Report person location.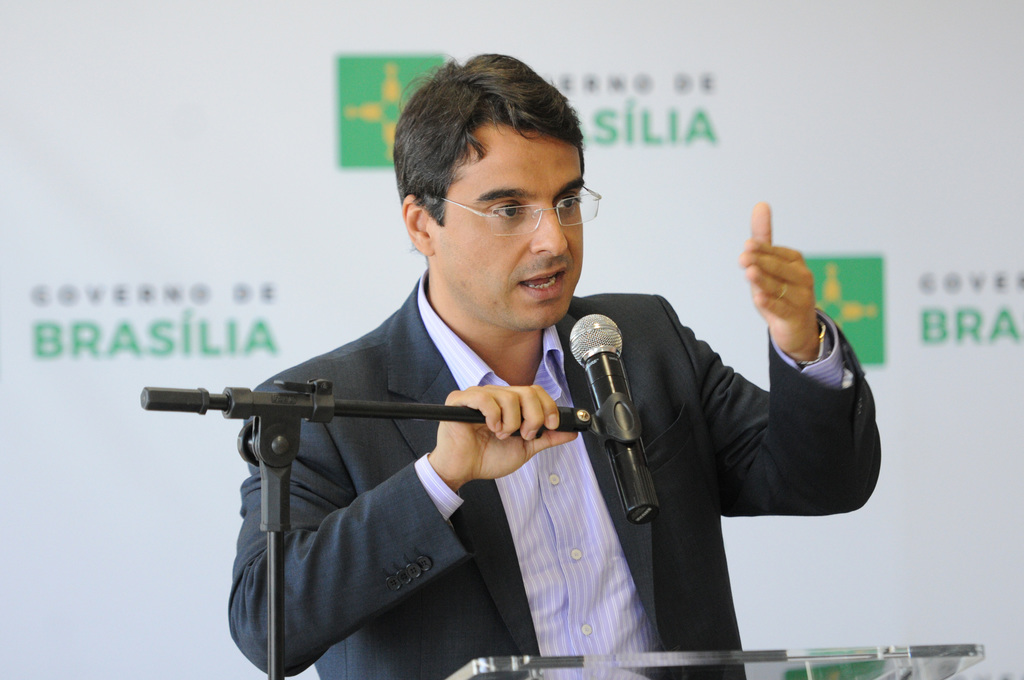
Report: pyautogui.locateOnScreen(203, 97, 708, 652).
